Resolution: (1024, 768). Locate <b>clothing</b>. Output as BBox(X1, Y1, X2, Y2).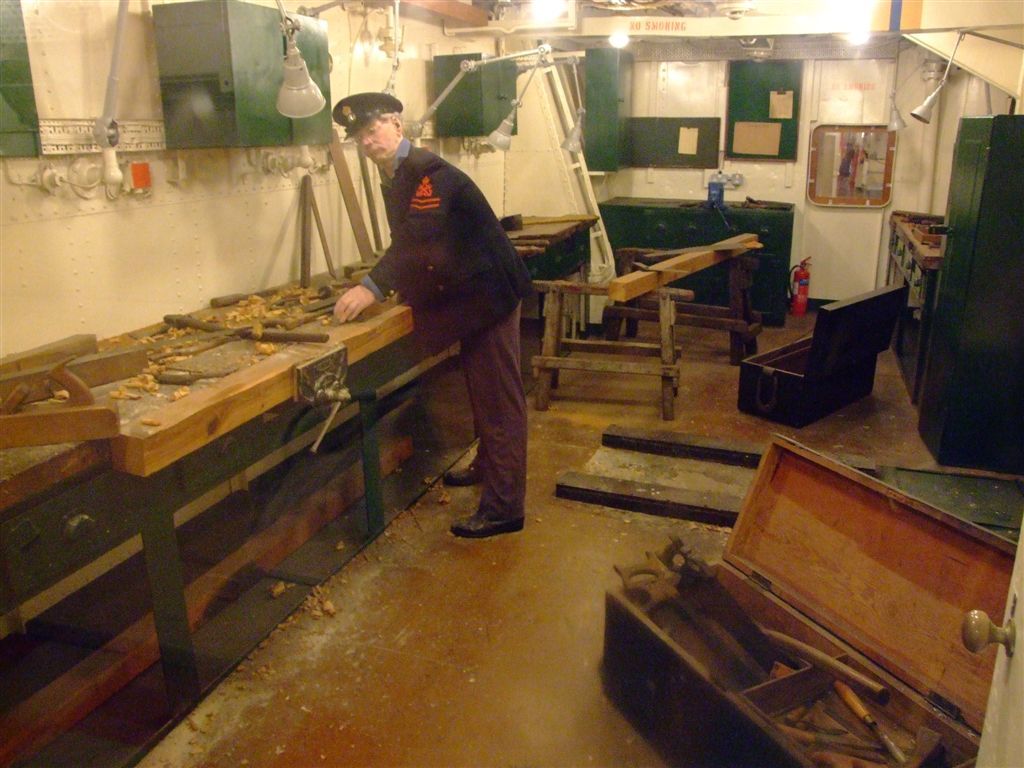
BBox(321, 86, 537, 508).
